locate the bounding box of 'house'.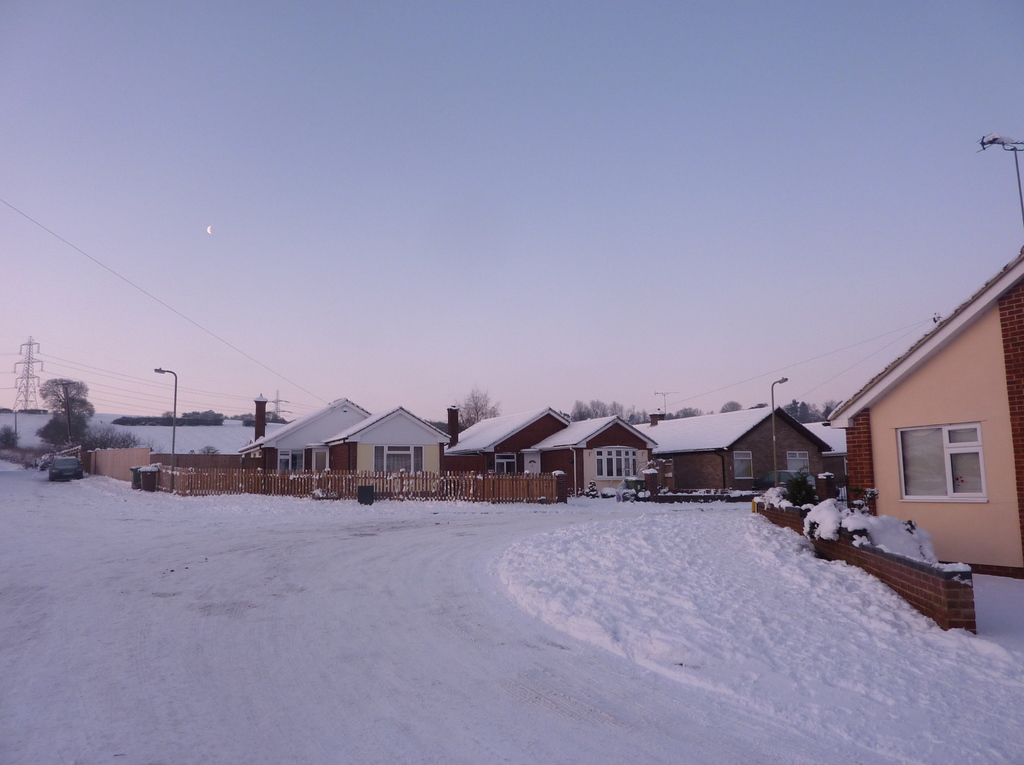
Bounding box: (810,273,992,559).
